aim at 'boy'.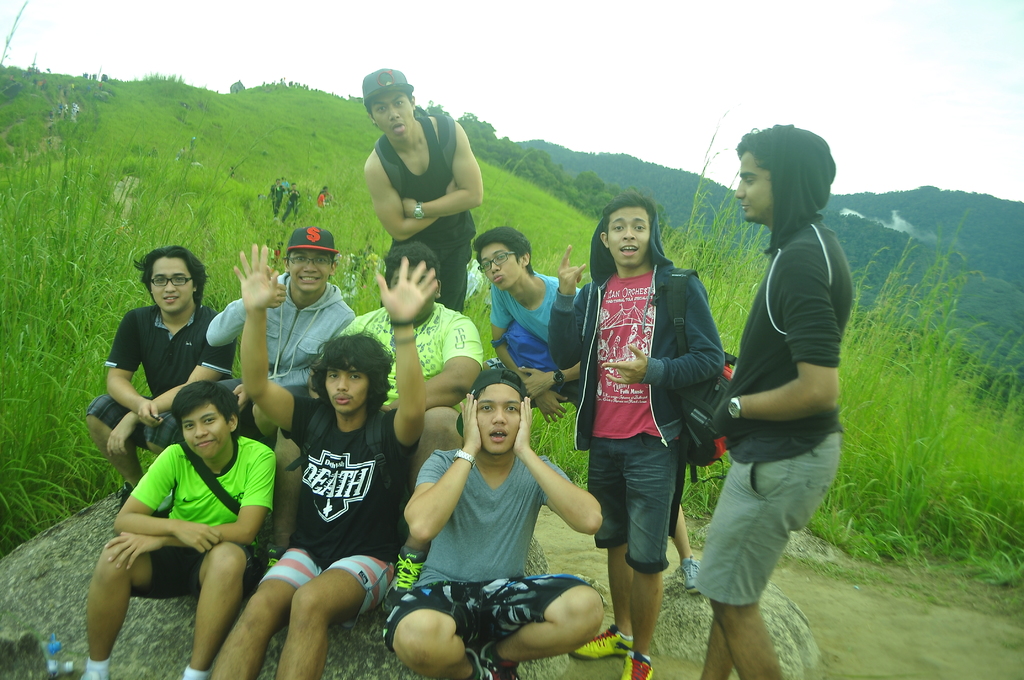
Aimed at detection(86, 245, 237, 507).
